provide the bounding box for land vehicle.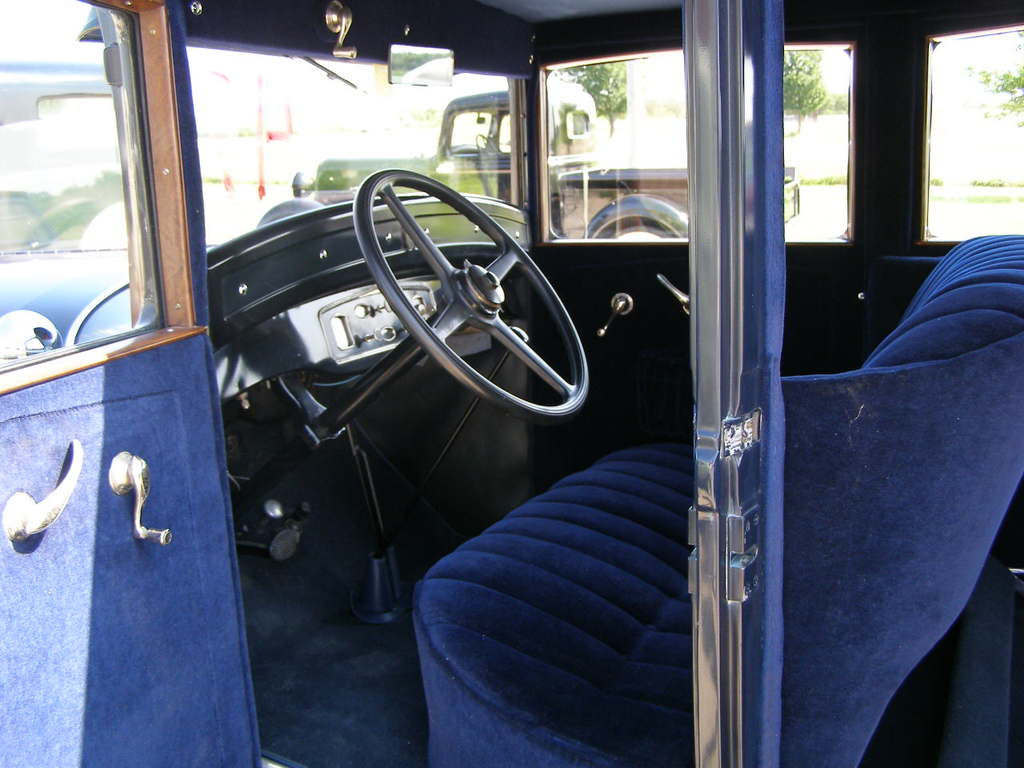
0/0/1023/766.
